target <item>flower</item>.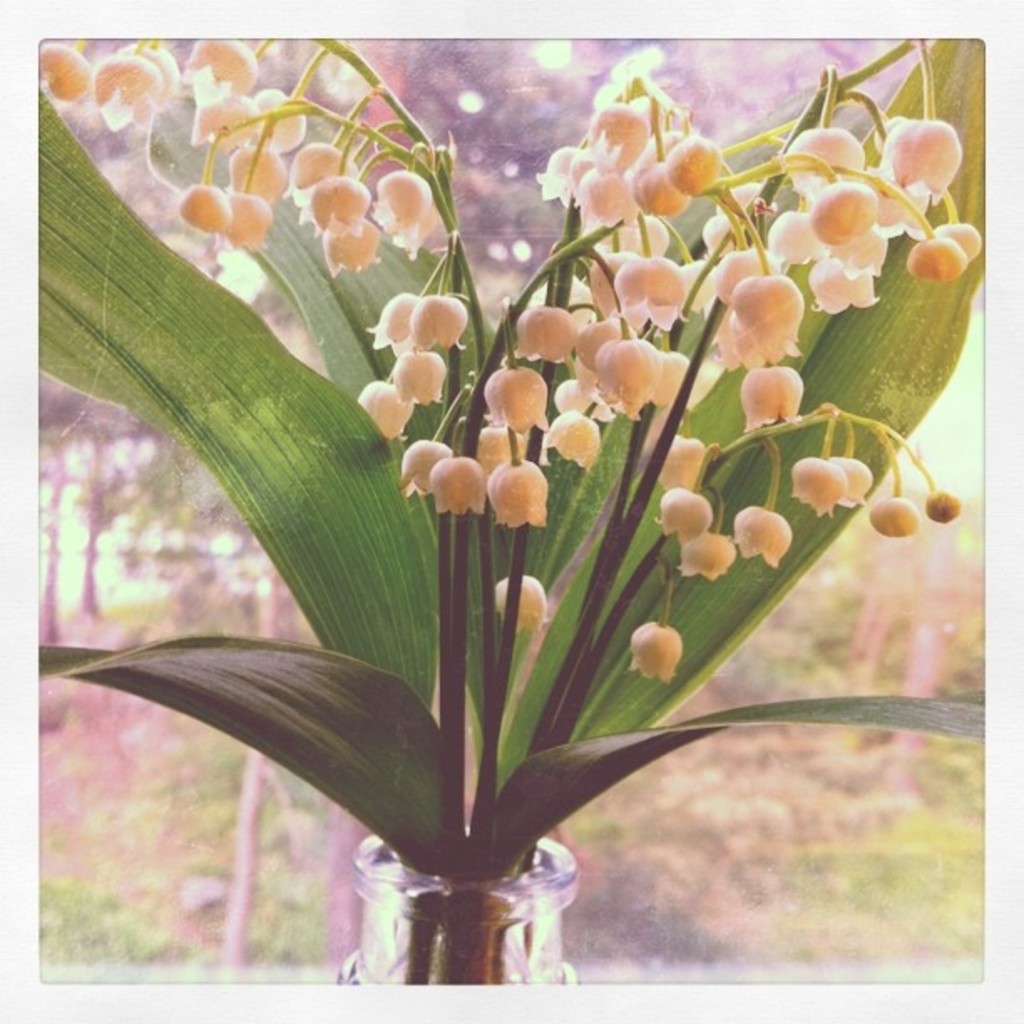
Target region: select_region(634, 619, 679, 681).
